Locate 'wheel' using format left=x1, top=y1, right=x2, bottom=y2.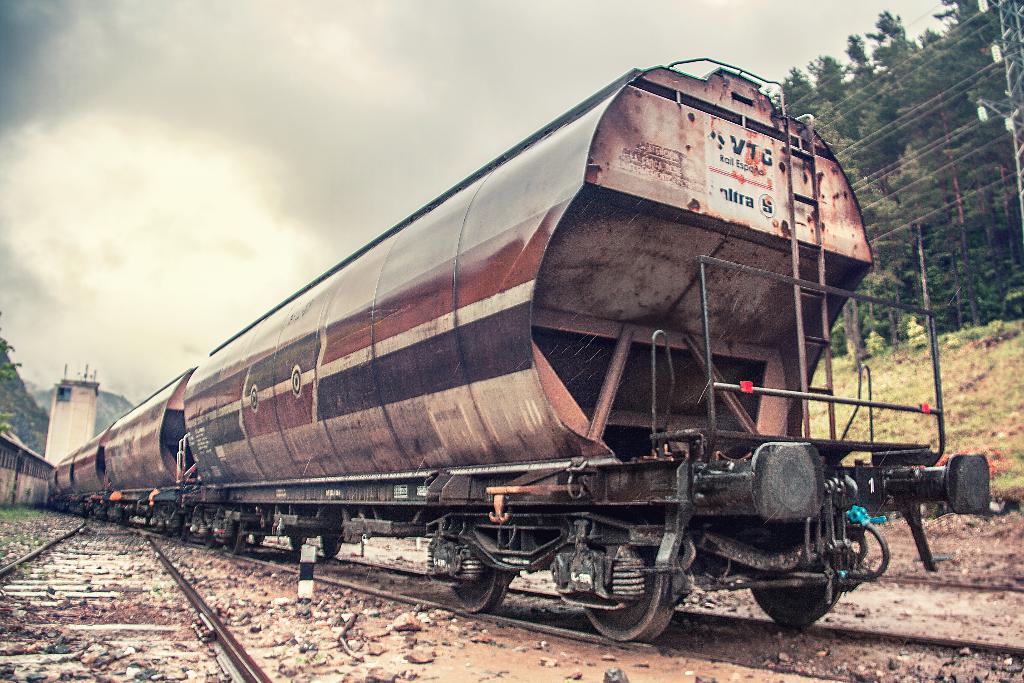
left=320, top=536, right=342, bottom=556.
